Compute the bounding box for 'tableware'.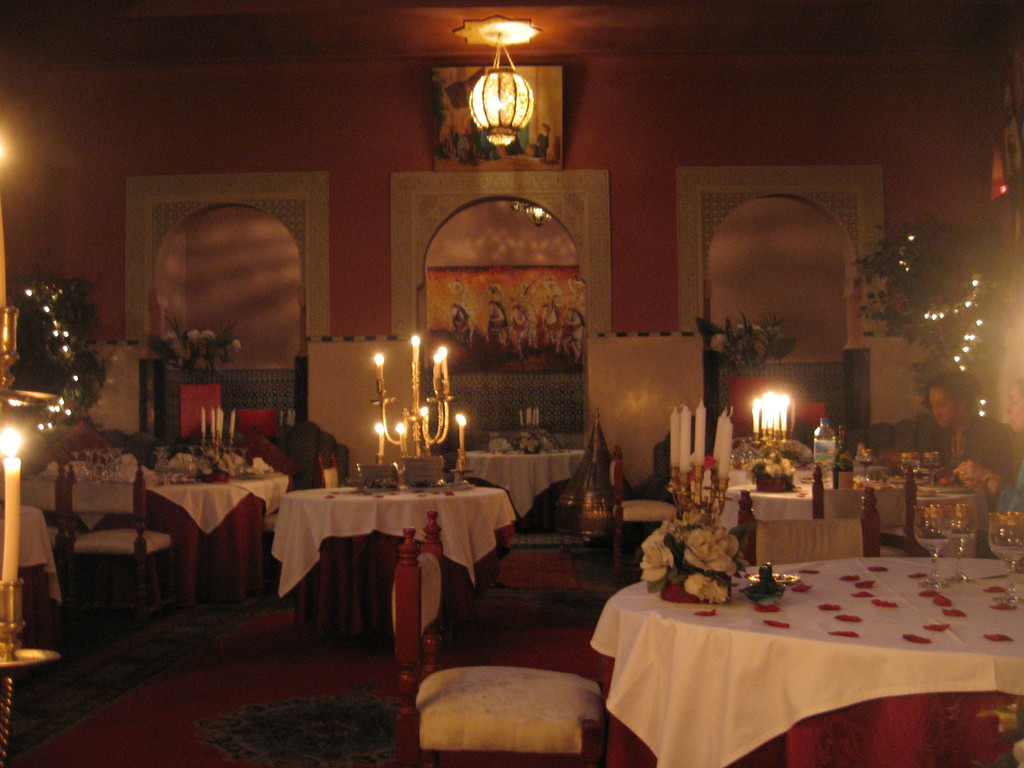
920, 447, 941, 476.
